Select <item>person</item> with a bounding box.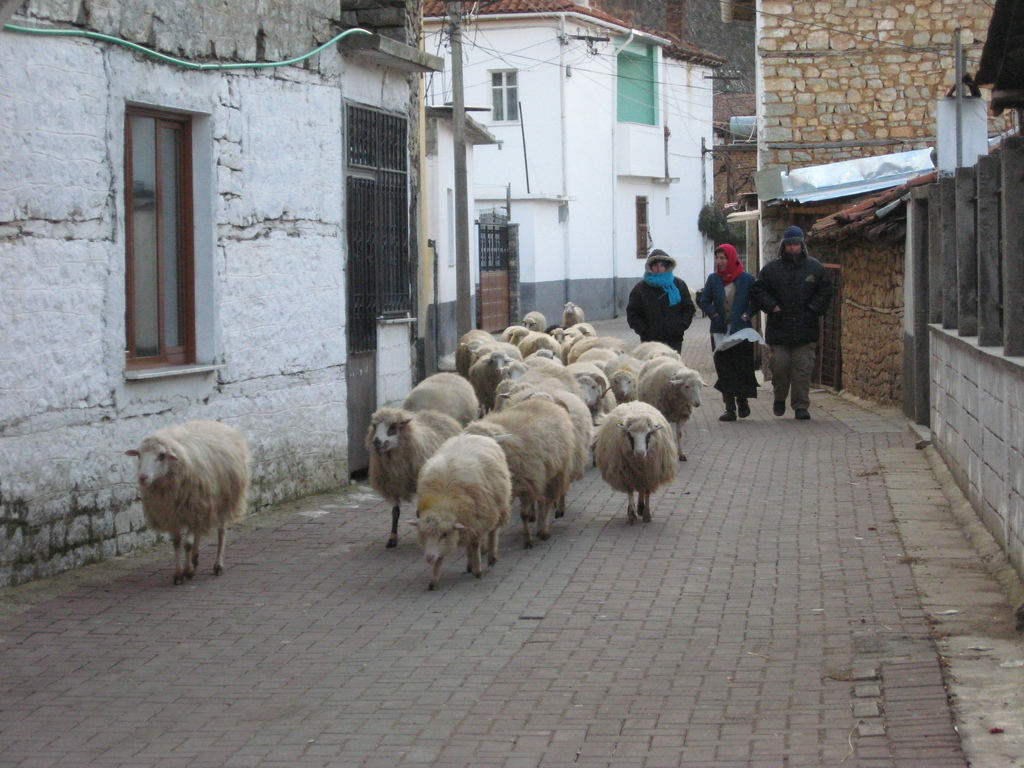
left=620, top=253, right=688, bottom=367.
